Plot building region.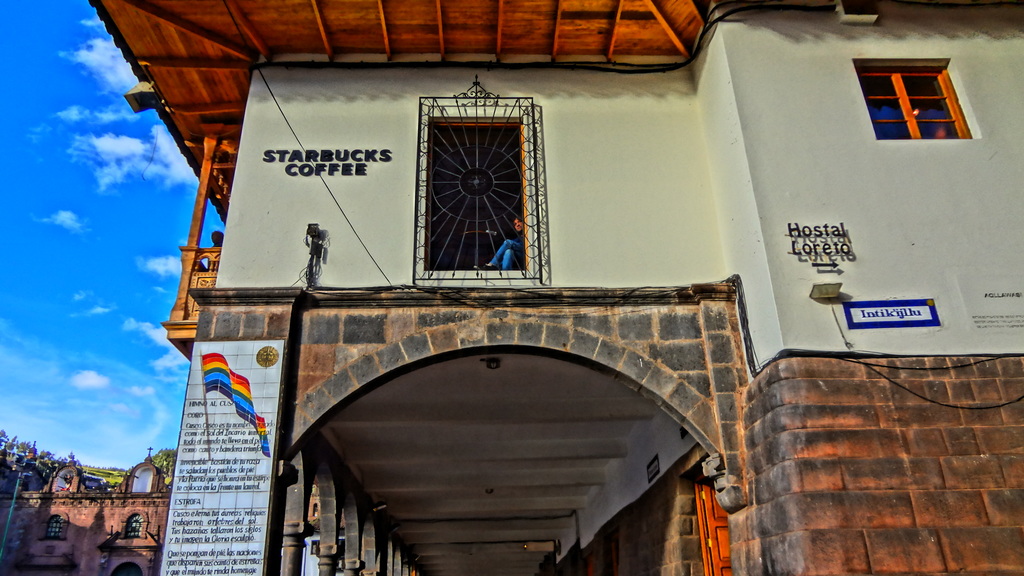
Plotted at left=0, top=445, right=178, bottom=575.
